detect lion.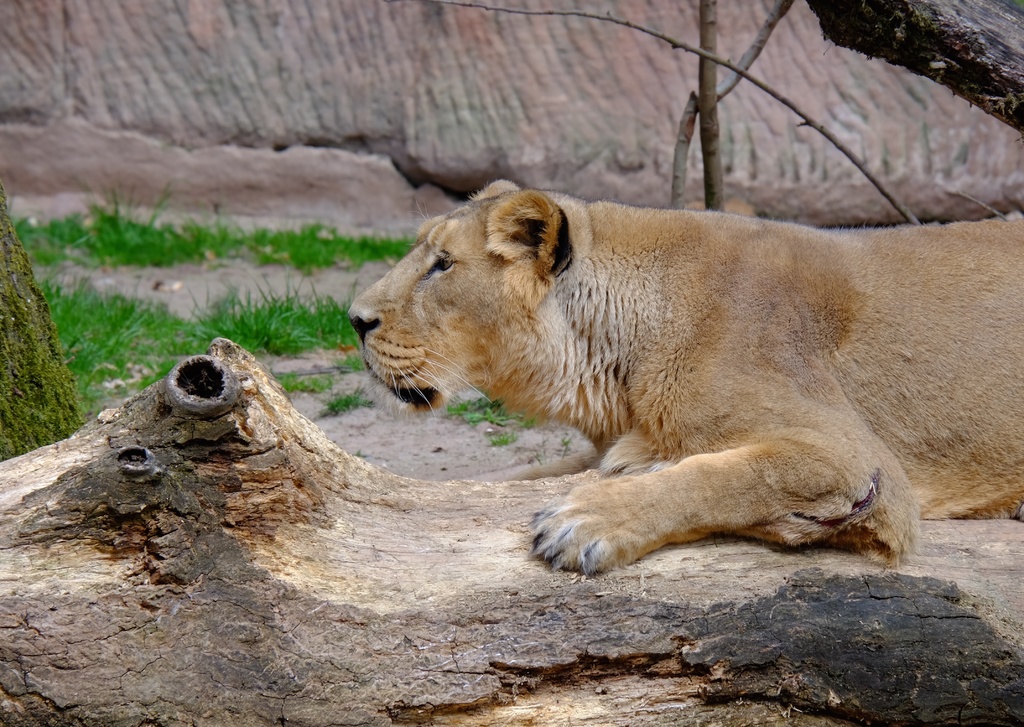
Detected at <box>346,178,1021,577</box>.
